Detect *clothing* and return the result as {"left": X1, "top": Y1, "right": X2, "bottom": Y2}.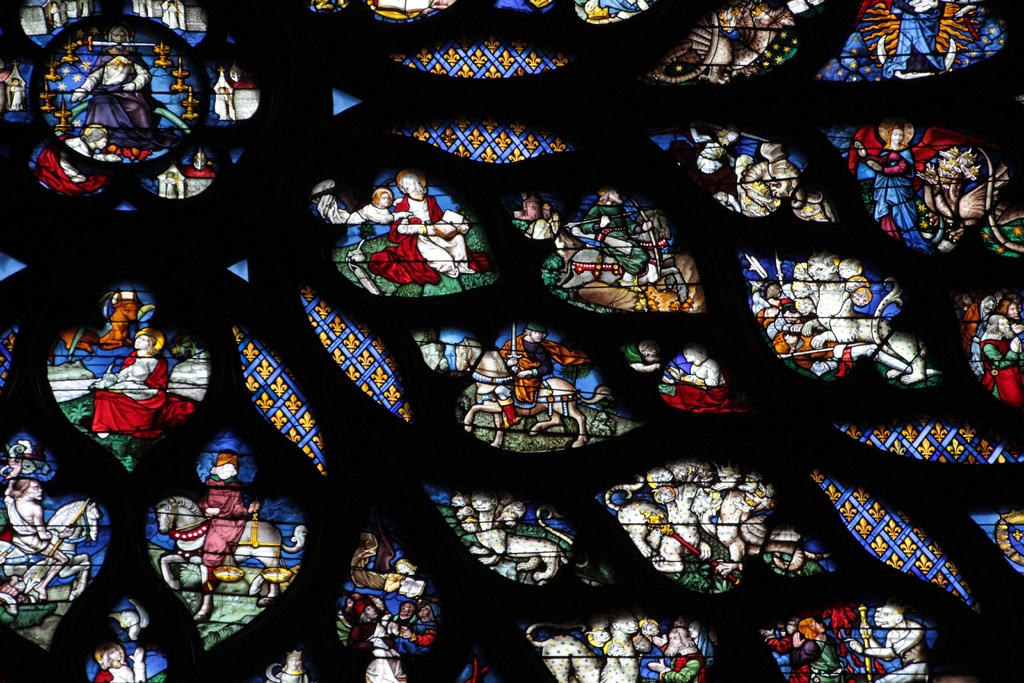
{"left": 661, "top": 646, "right": 703, "bottom": 682}.
